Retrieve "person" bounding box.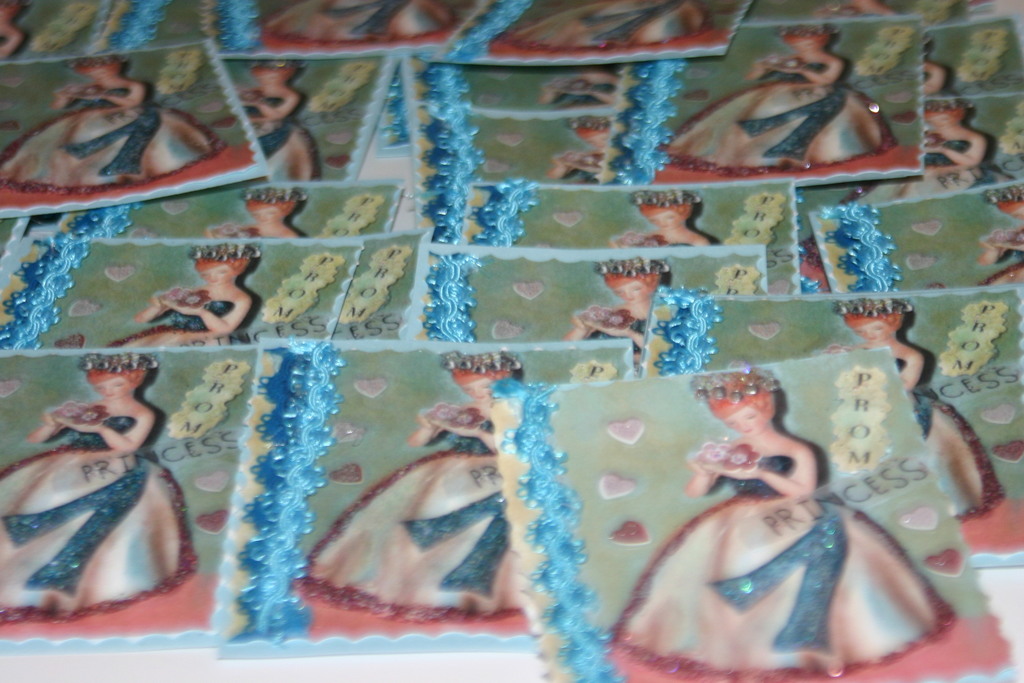
Bounding box: (x1=483, y1=0, x2=732, y2=58).
